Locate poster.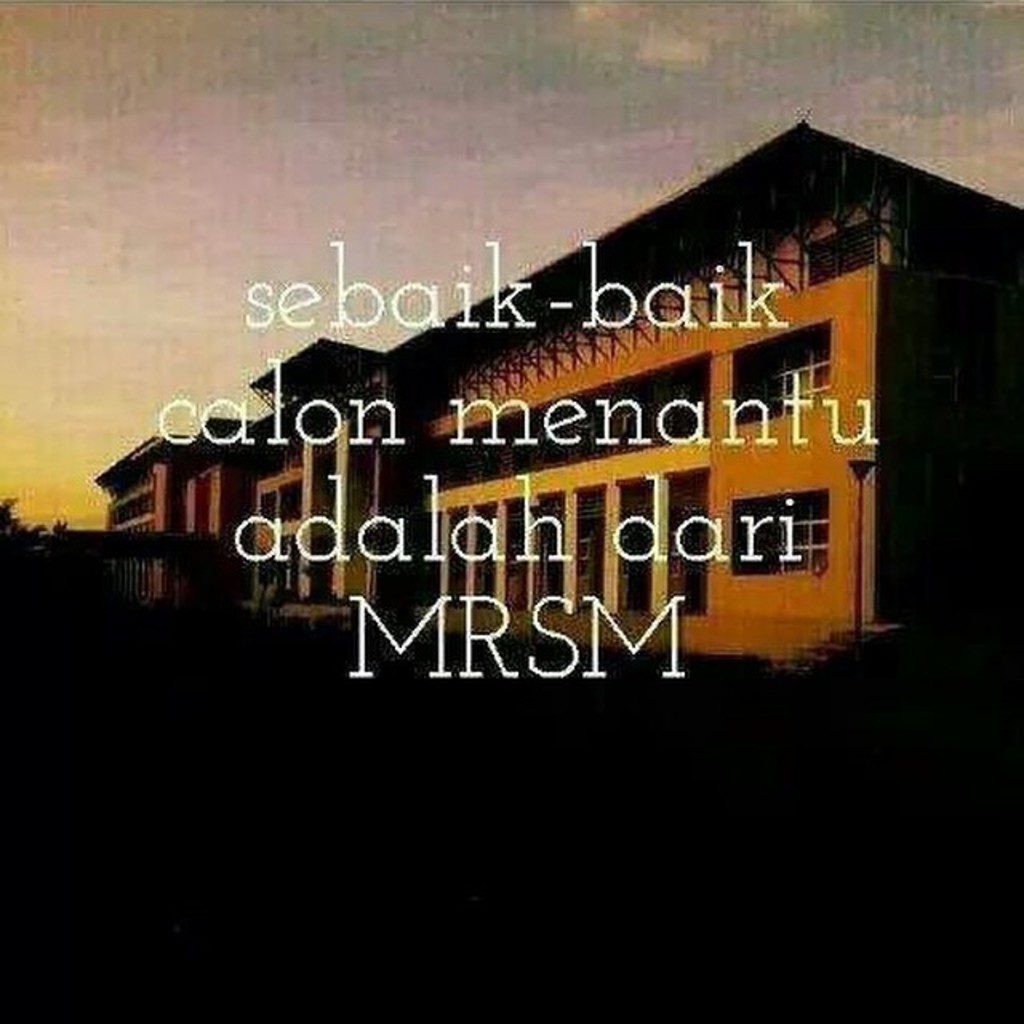
Bounding box: 0,0,1022,1022.
